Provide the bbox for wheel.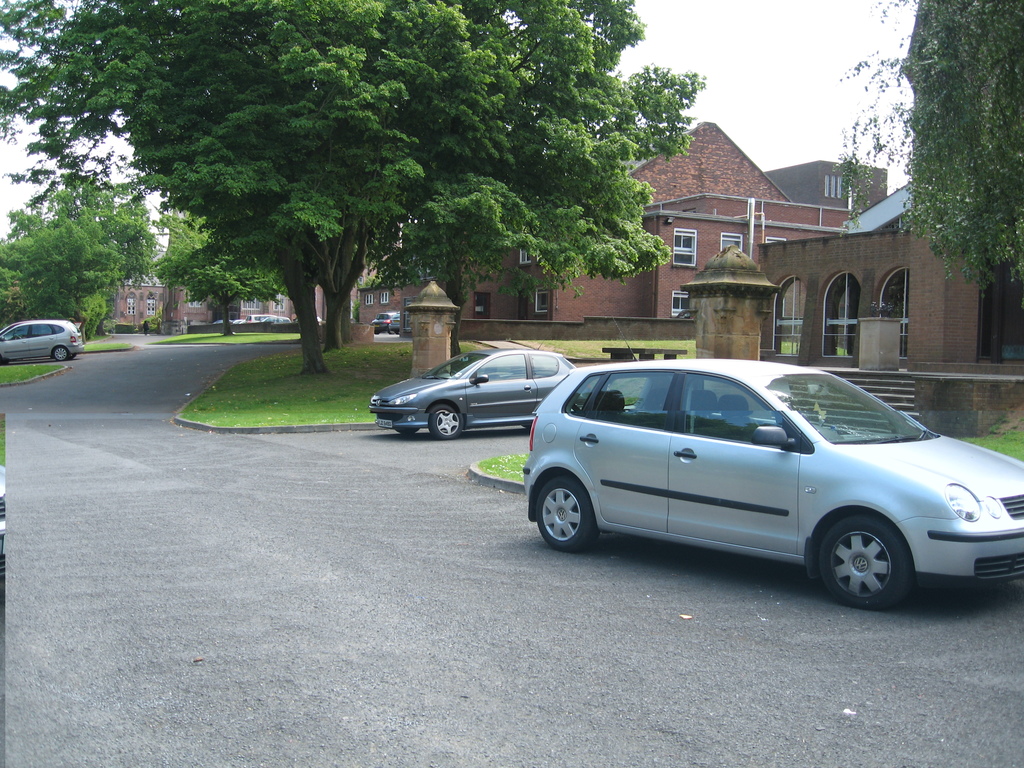
{"left": 52, "top": 347, "right": 68, "bottom": 363}.
